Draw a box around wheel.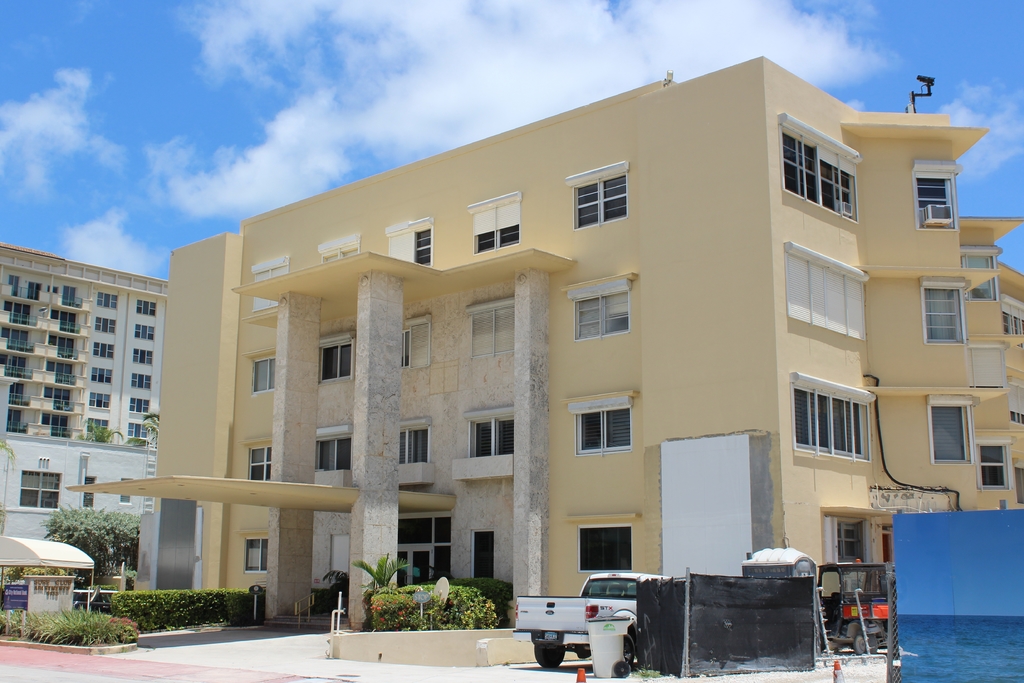
(left=624, top=633, right=634, bottom=666).
